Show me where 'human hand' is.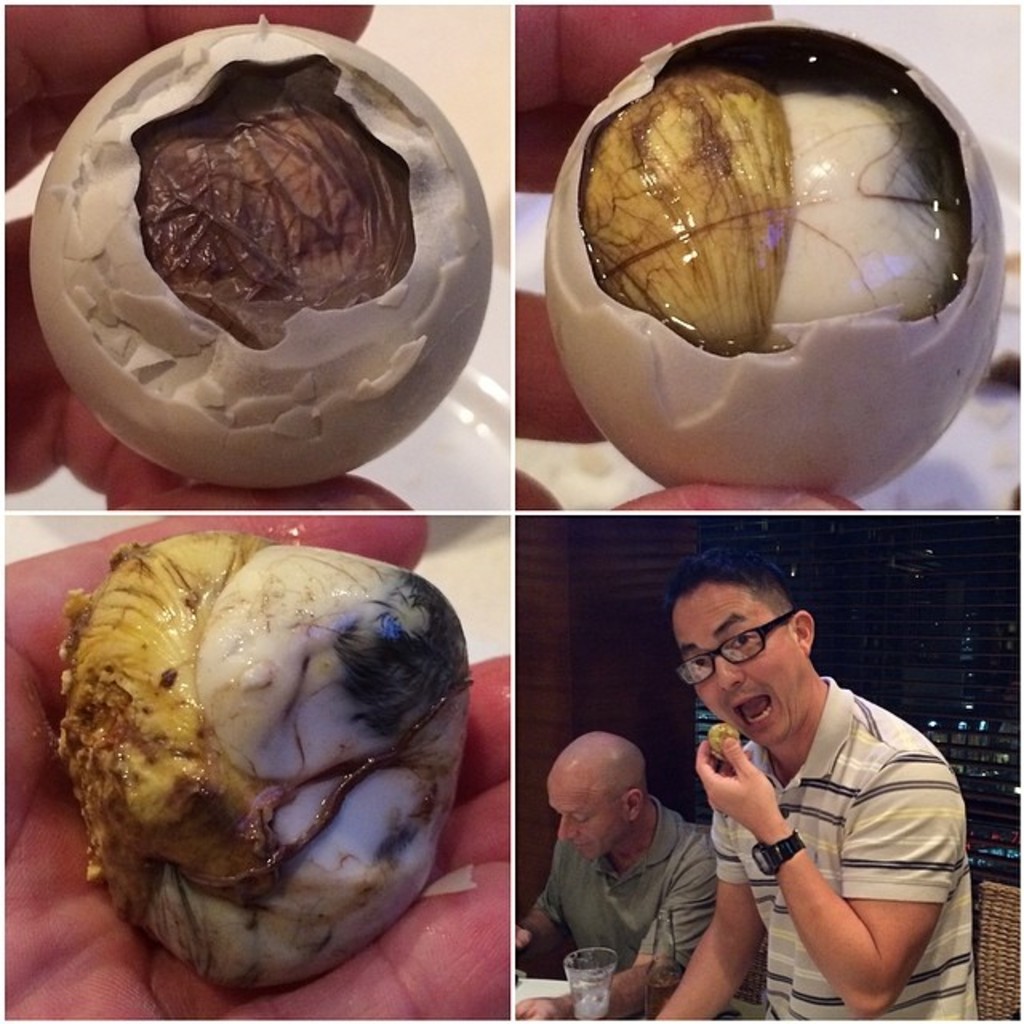
'human hand' is at (left=512, top=925, right=531, bottom=949).
